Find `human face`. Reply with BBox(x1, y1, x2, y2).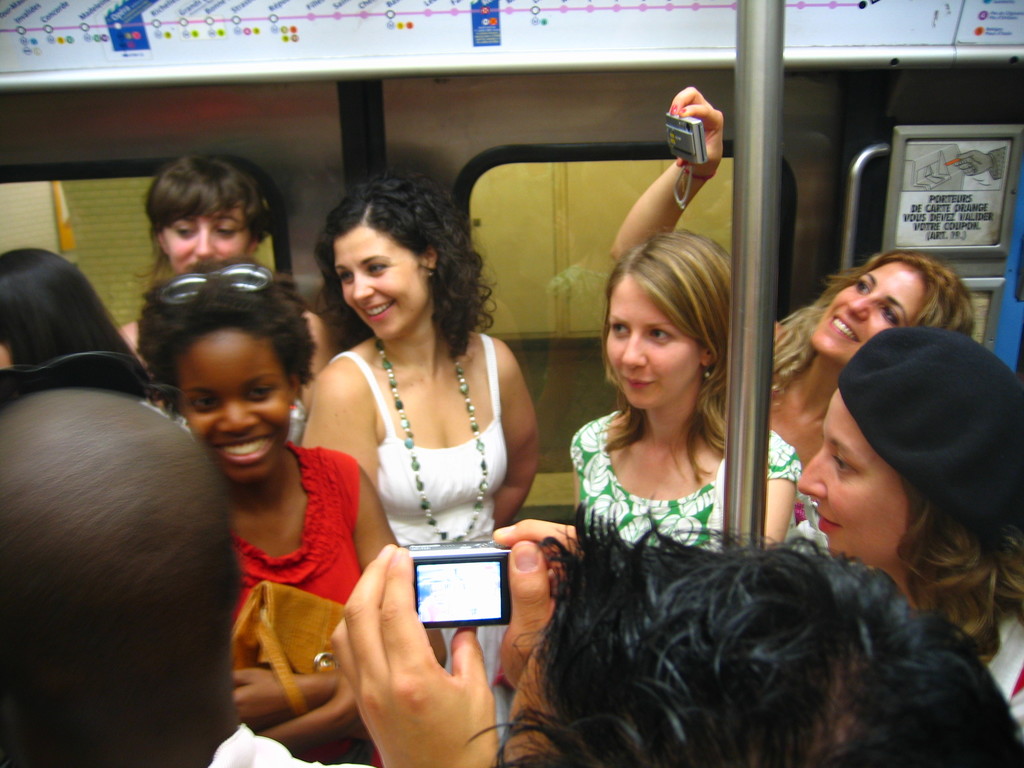
BBox(174, 330, 296, 479).
